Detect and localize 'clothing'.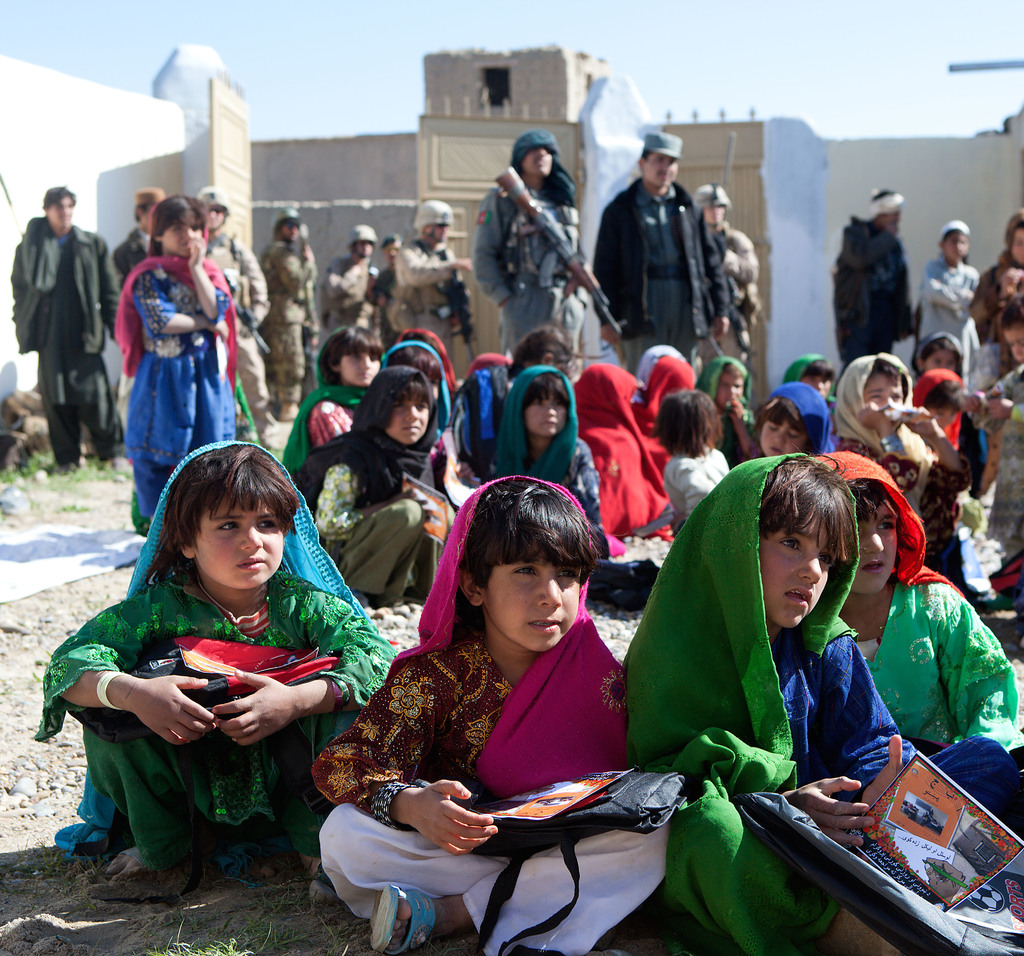
Localized at Rect(371, 261, 399, 348).
